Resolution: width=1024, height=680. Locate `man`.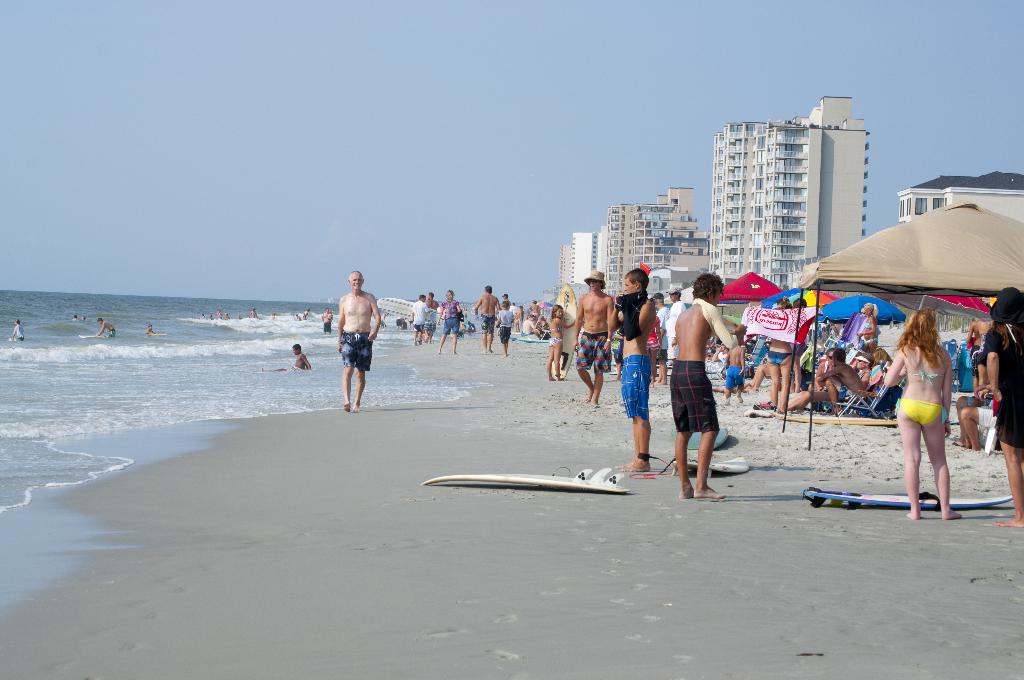
left=258, top=343, right=312, bottom=372.
